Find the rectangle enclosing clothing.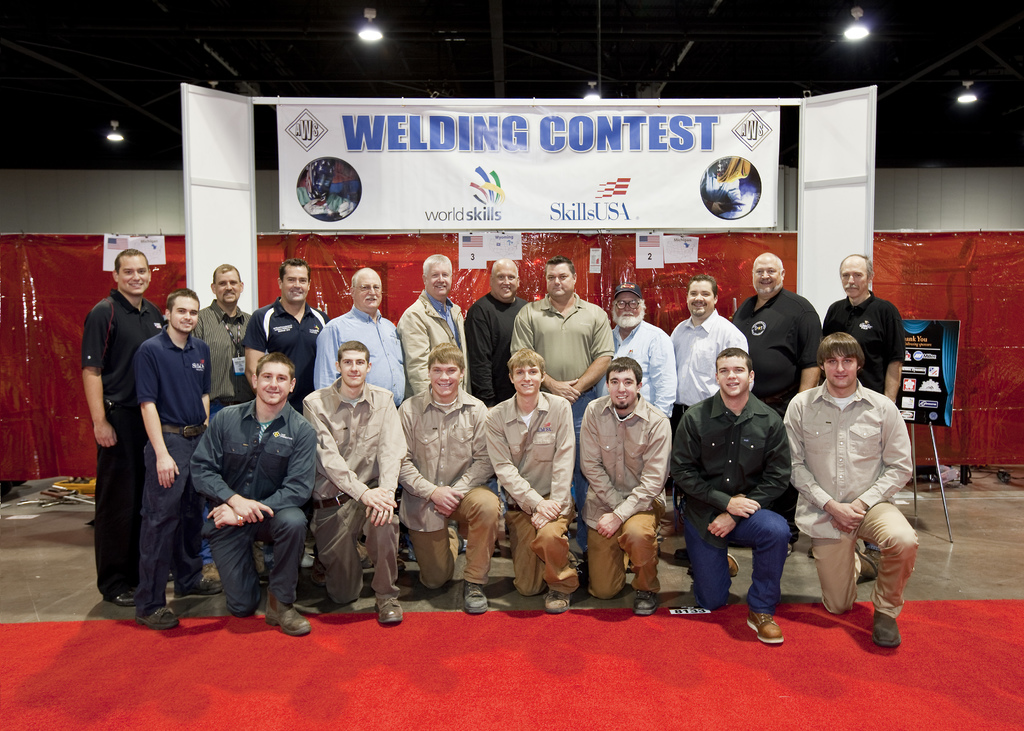
86:292:161:593.
